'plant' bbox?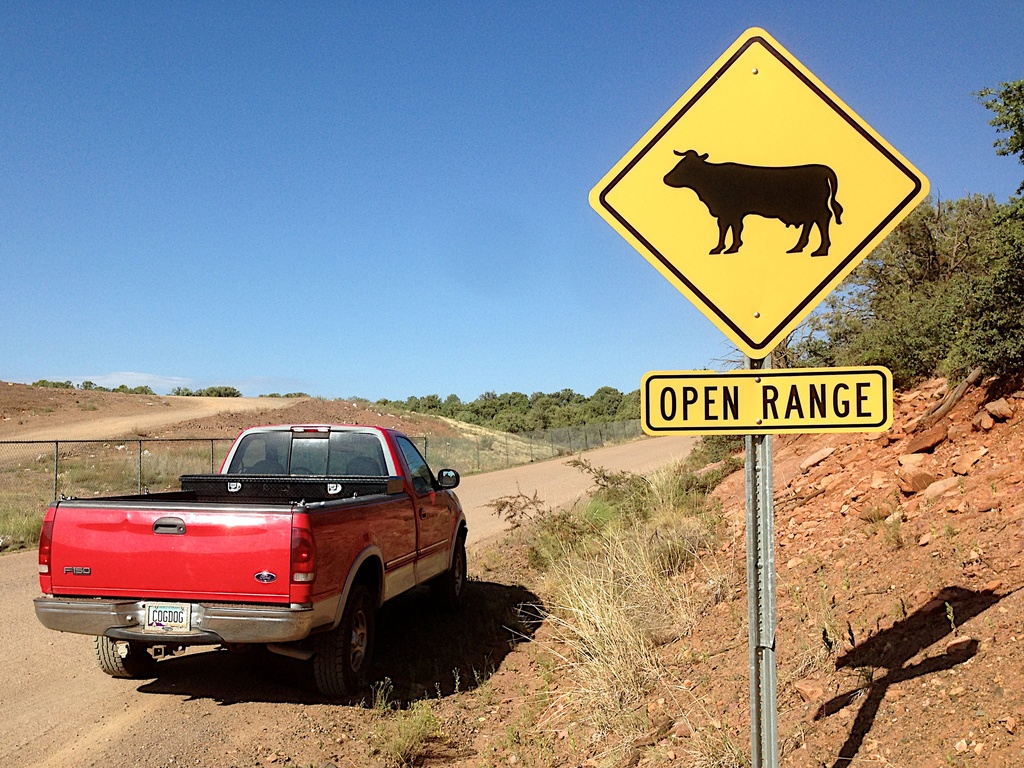
{"left": 79, "top": 400, "right": 97, "bottom": 413}
